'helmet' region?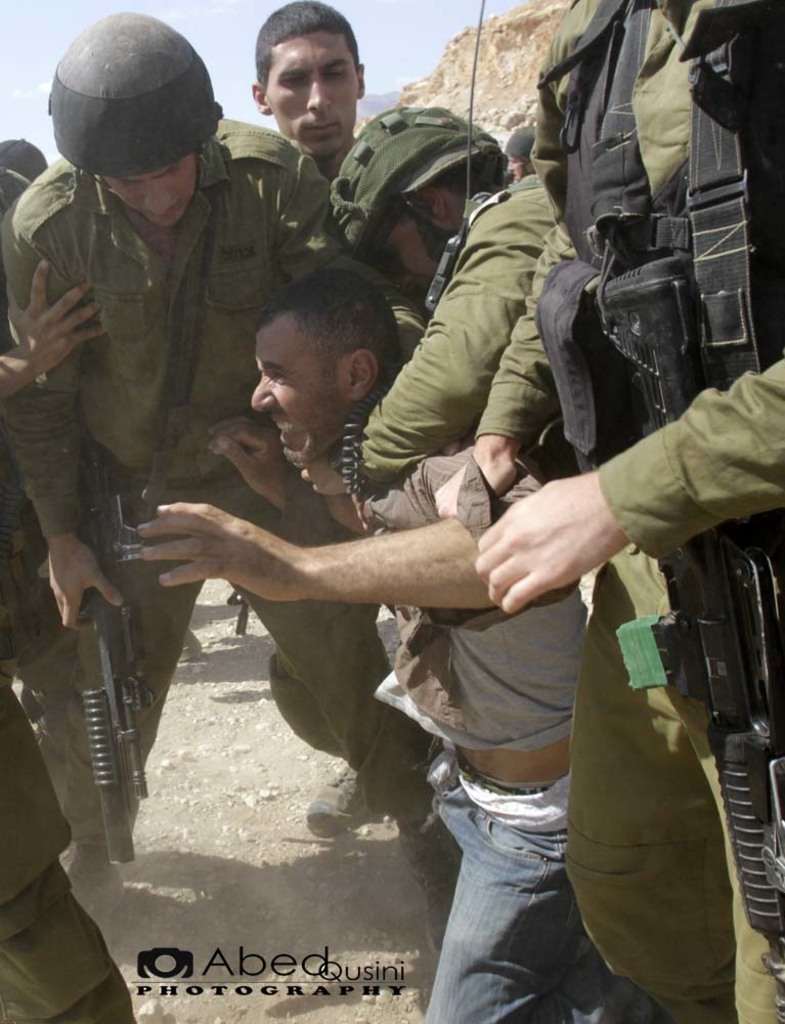
{"left": 17, "top": 16, "right": 233, "bottom": 185}
